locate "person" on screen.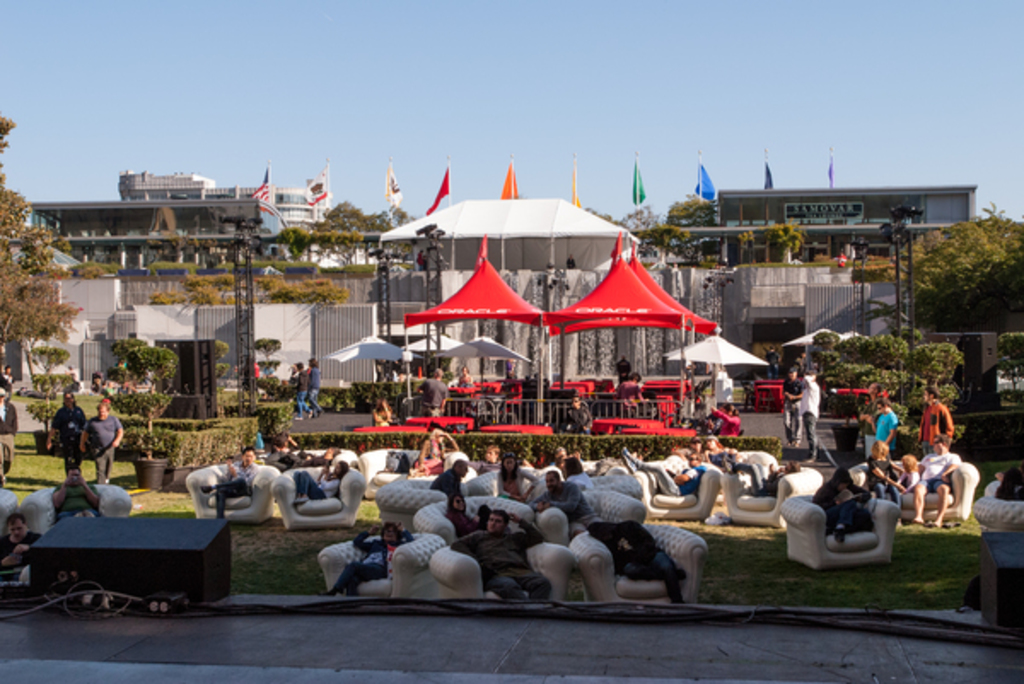
On screen at 621, 355, 631, 380.
